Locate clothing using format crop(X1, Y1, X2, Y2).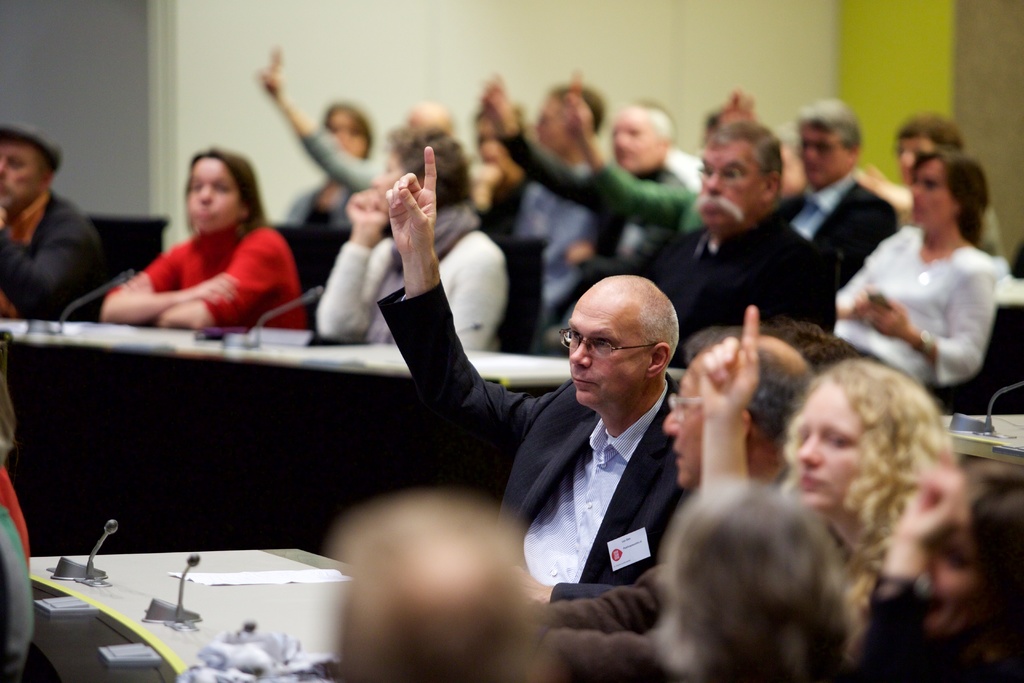
crop(0, 188, 97, 327).
